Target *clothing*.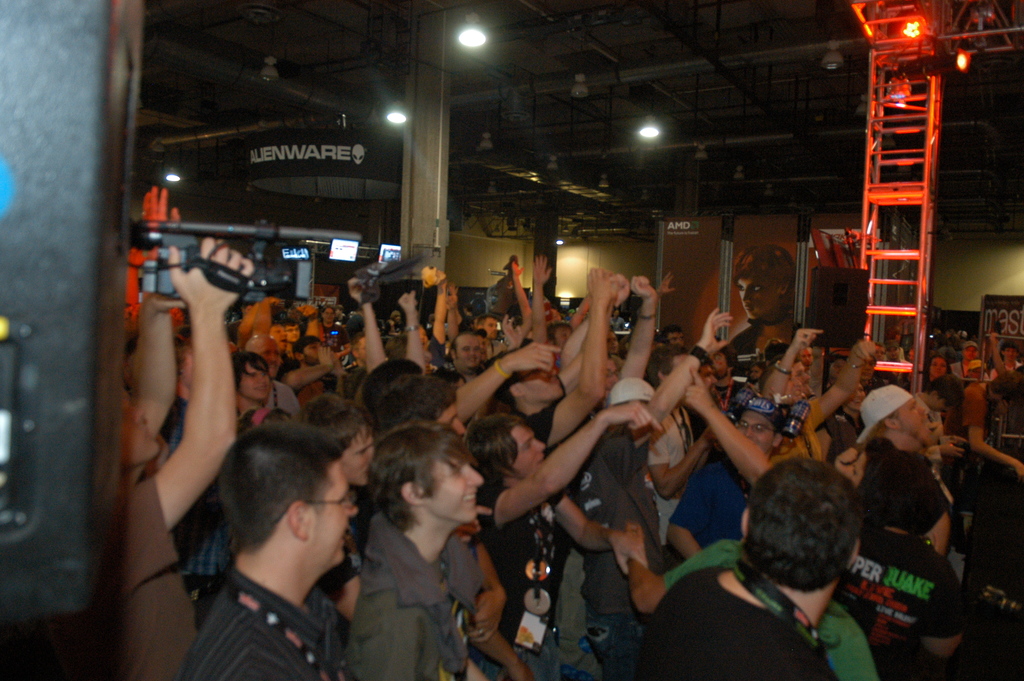
Target region: 660, 537, 877, 680.
